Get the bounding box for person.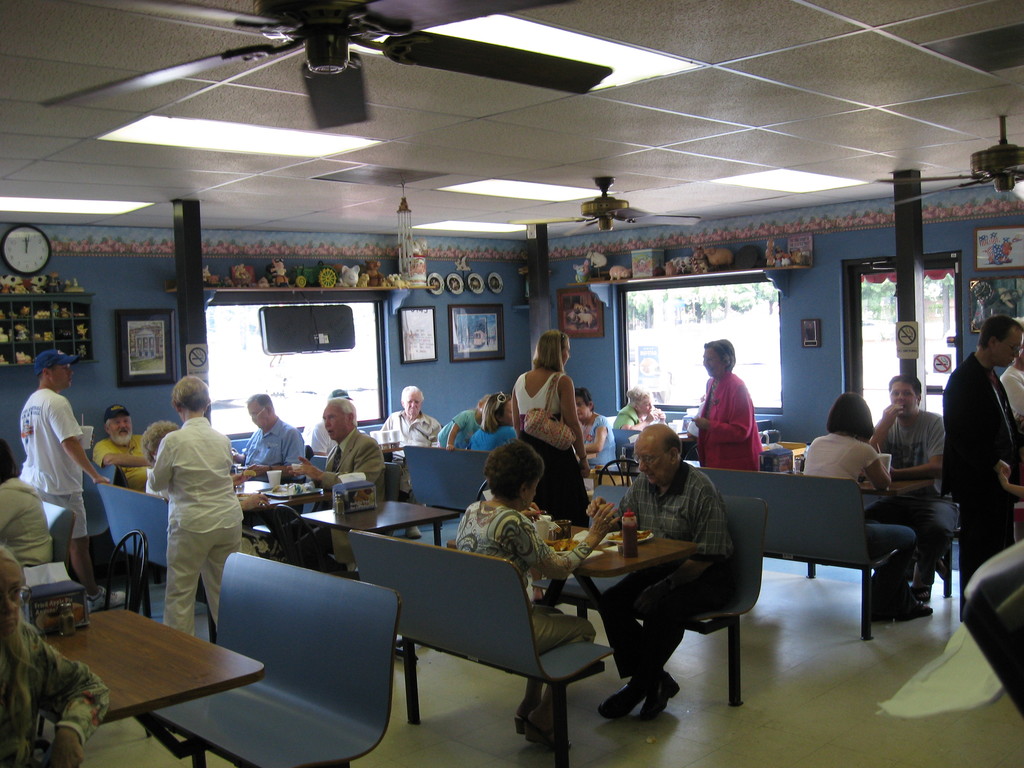
1001,312,1023,426.
